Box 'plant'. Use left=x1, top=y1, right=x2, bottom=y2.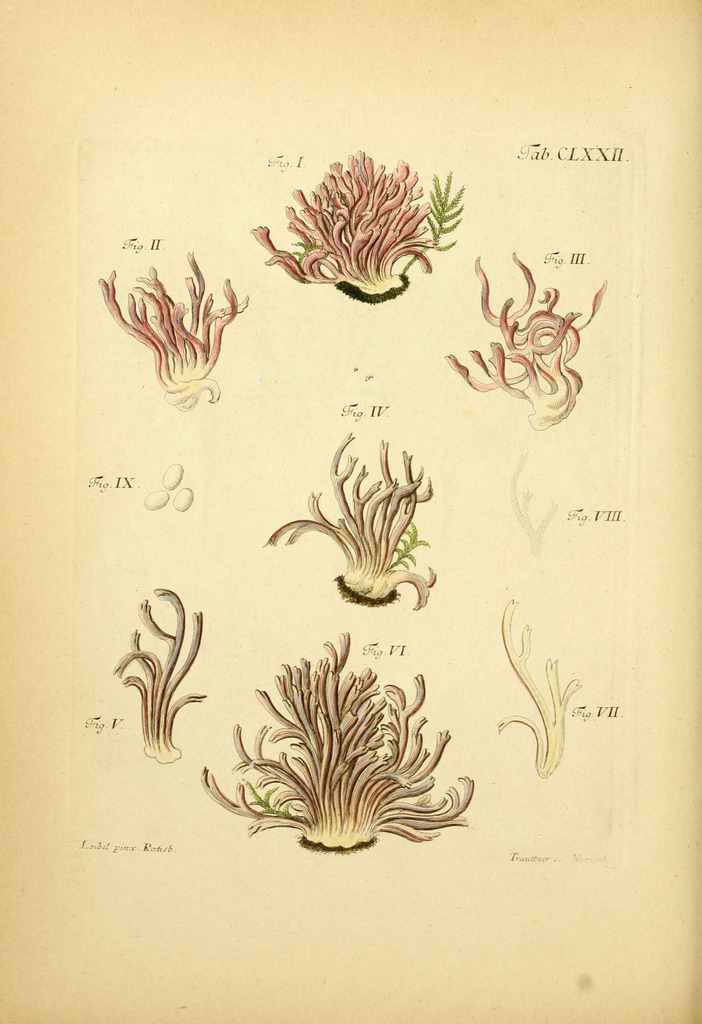
left=263, top=424, right=443, bottom=599.
